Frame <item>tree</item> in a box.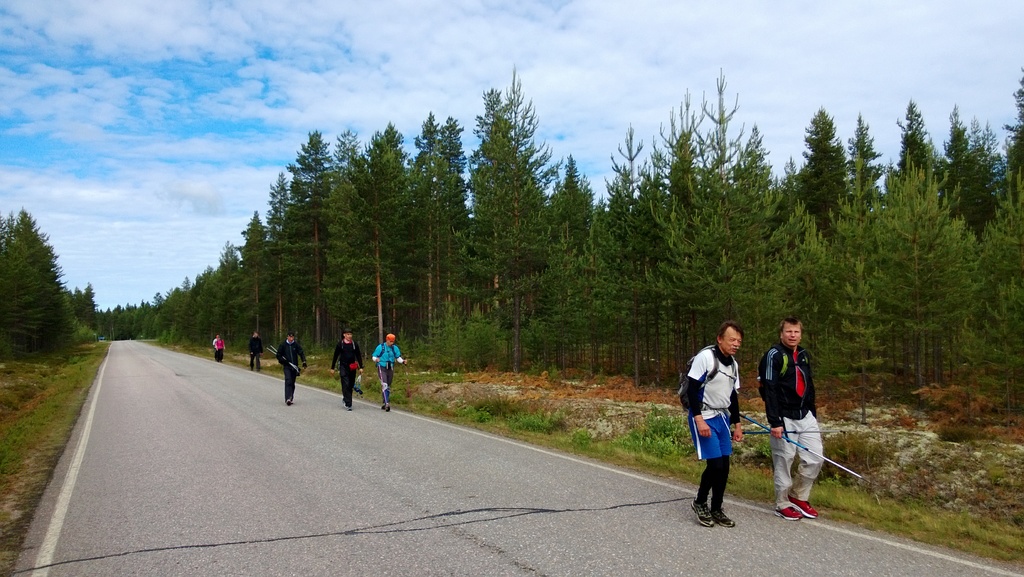
detection(0, 204, 76, 358).
